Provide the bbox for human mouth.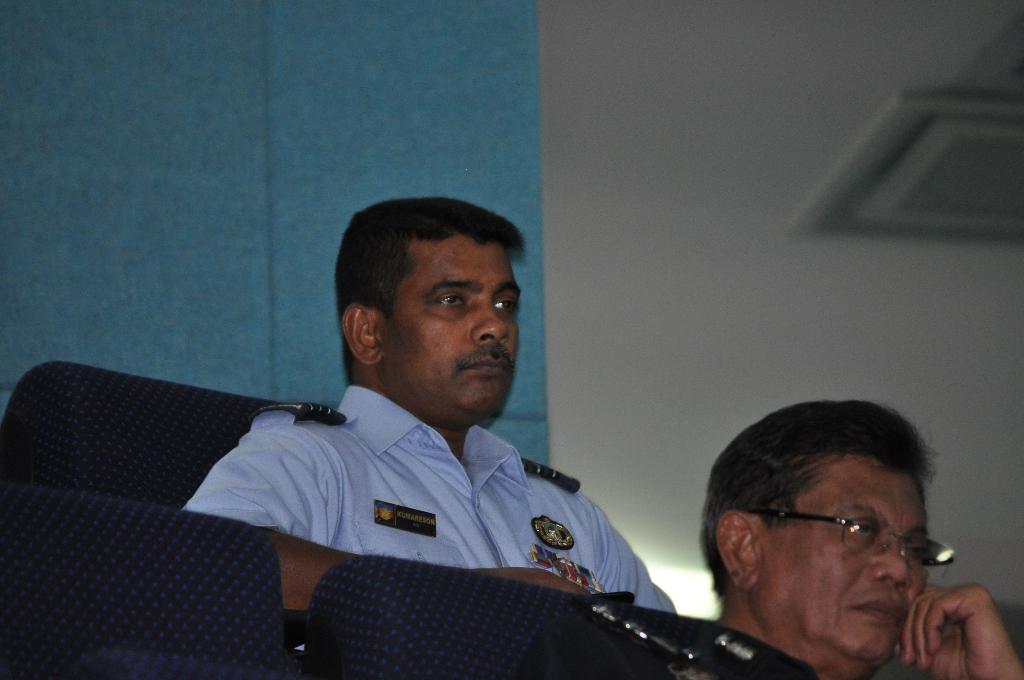
detection(845, 595, 904, 635).
